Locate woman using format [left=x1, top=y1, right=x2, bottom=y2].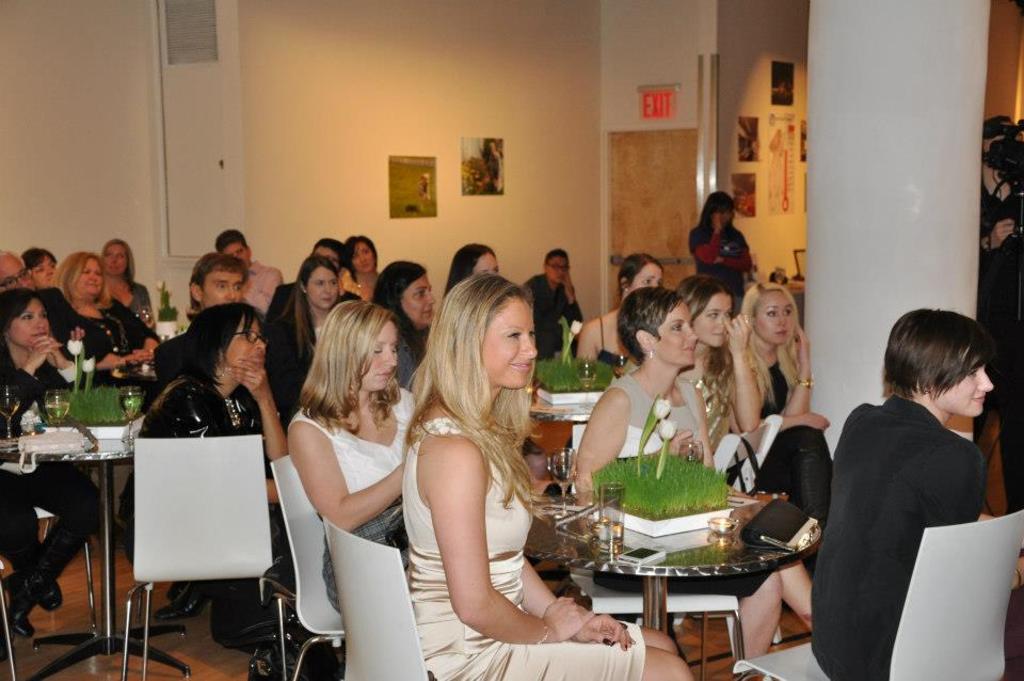
[left=46, top=250, right=144, bottom=385].
